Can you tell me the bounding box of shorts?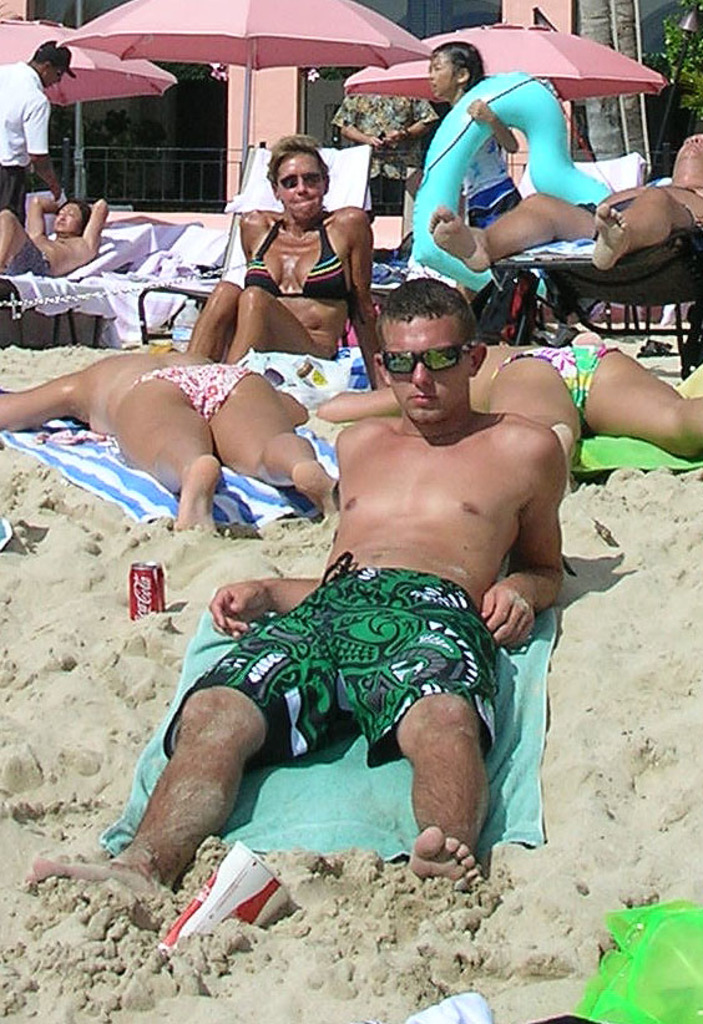
0/232/49/275.
